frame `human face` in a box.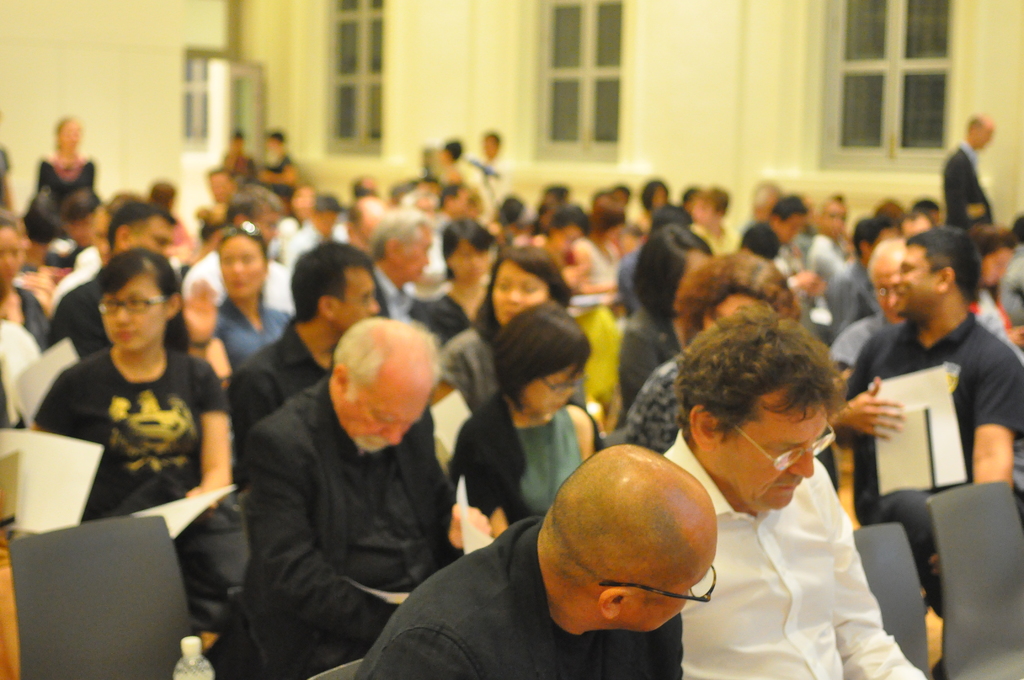
bbox(335, 270, 379, 333).
